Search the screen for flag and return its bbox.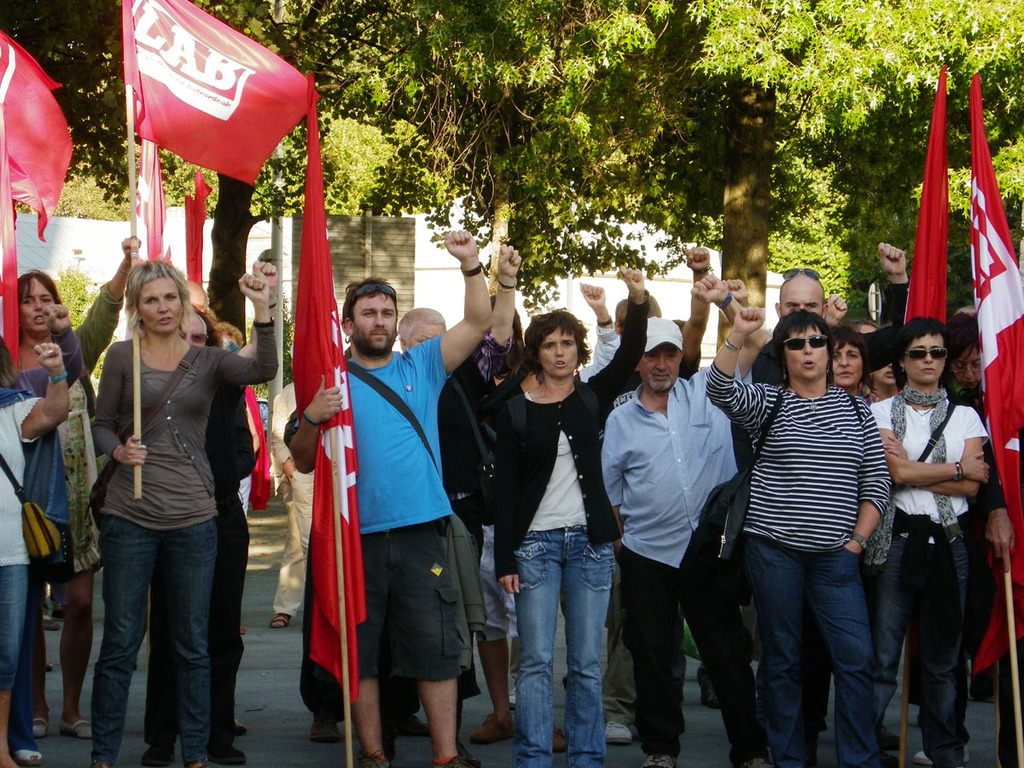
Found: {"x1": 0, "y1": 98, "x2": 19, "y2": 370}.
